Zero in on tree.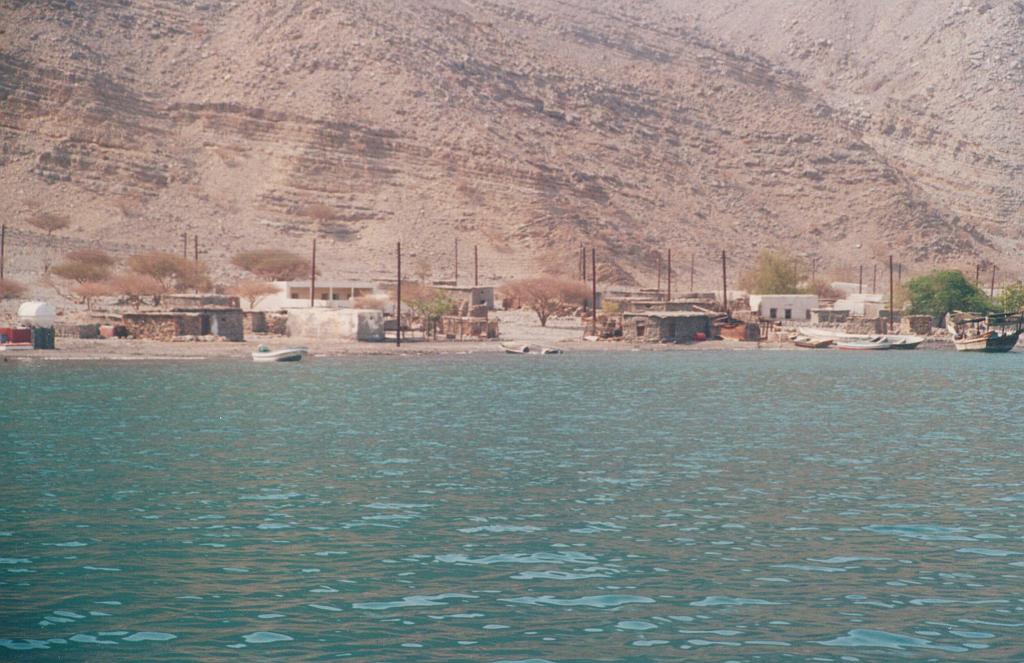
Zeroed in: 45,260,119,286.
